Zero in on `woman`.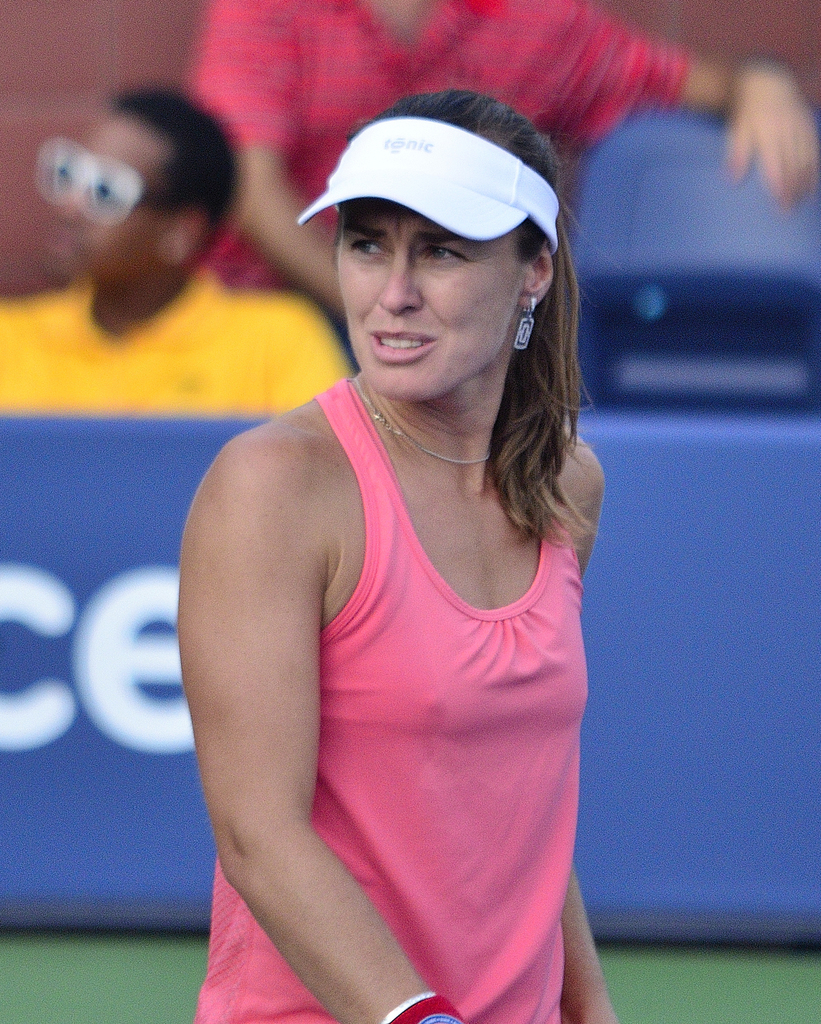
Zeroed in: locate(128, 72, 633, 981).
